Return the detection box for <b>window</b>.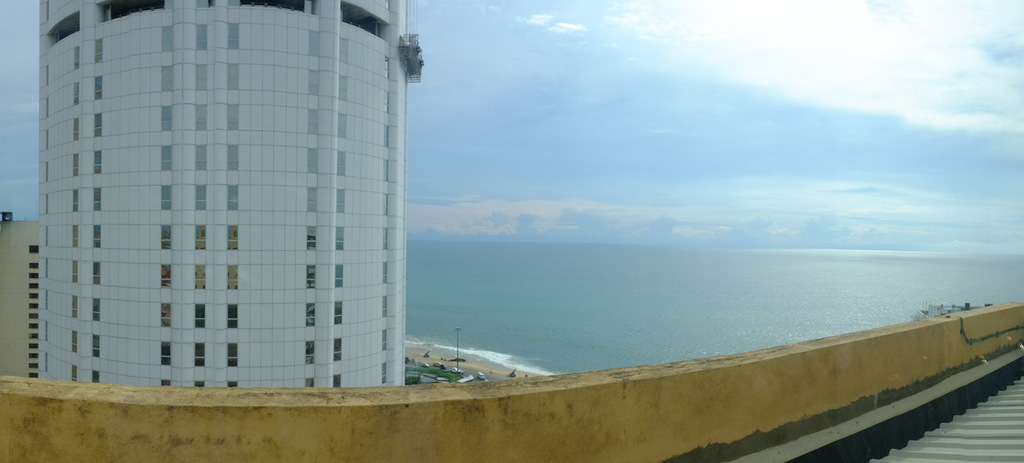
locate(306, 146, 317, 174).
